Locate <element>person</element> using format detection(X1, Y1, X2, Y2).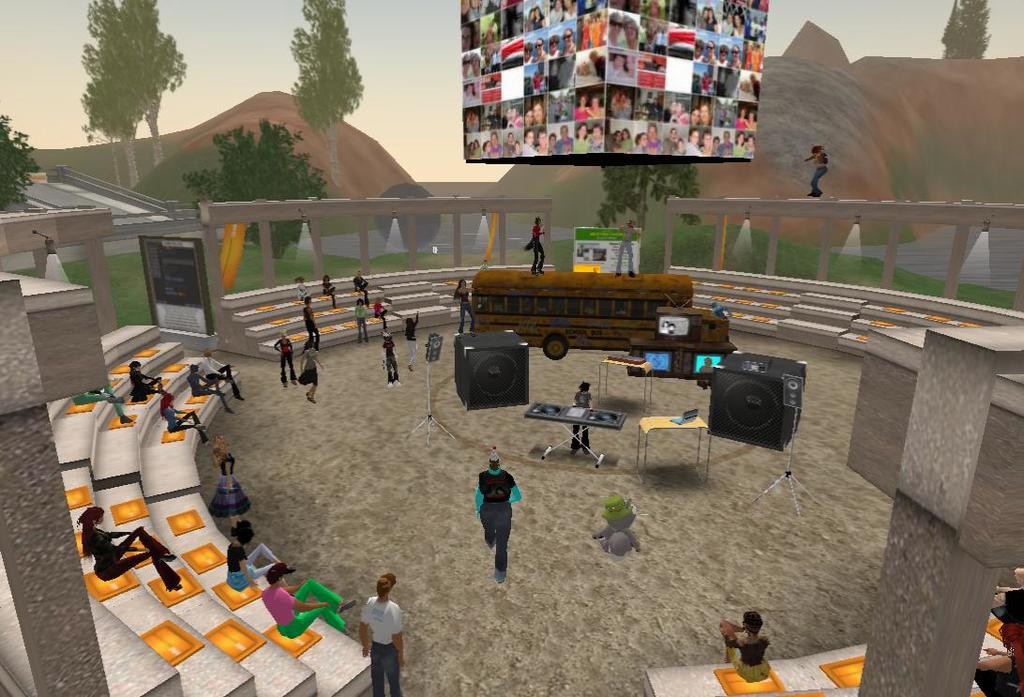
detection(613, 222, 639, 277).
